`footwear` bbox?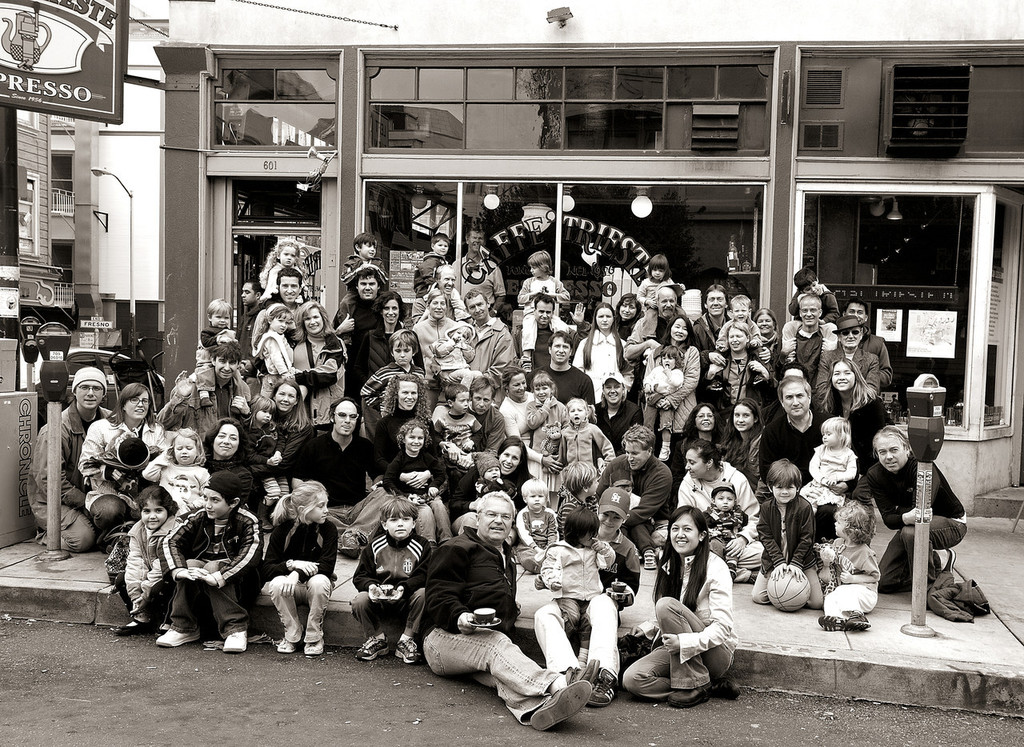
Rect(110, 617, 148, 635)
